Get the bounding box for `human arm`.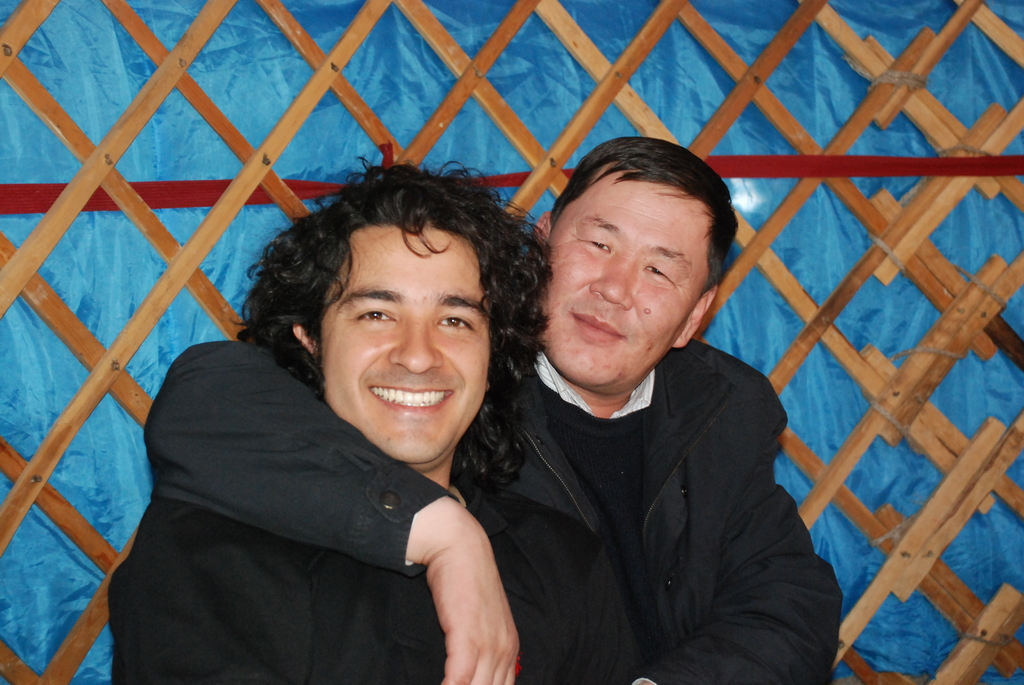
112/500/289/684.
